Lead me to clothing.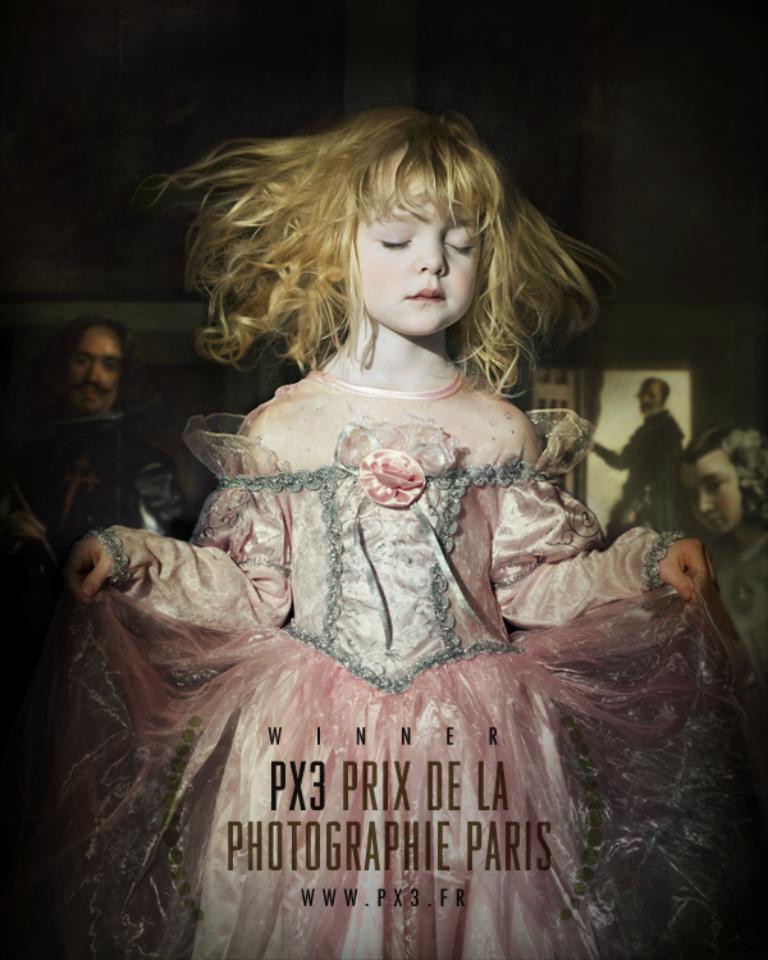
Lead to 0/415/189/689.
